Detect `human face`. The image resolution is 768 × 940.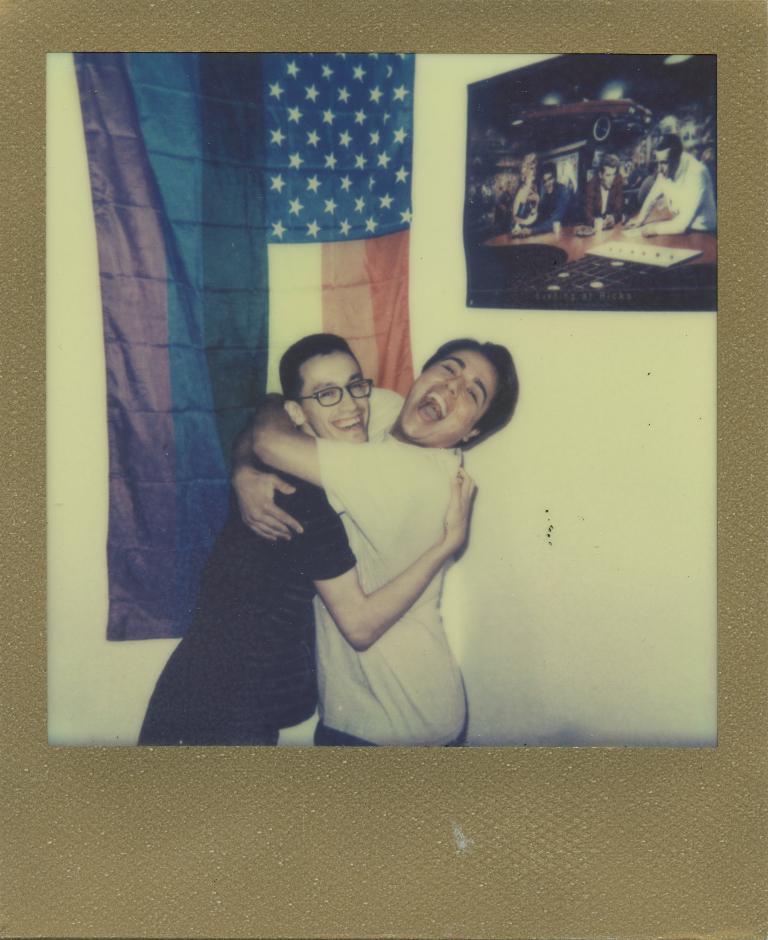
(606, 166, 612, 189).
